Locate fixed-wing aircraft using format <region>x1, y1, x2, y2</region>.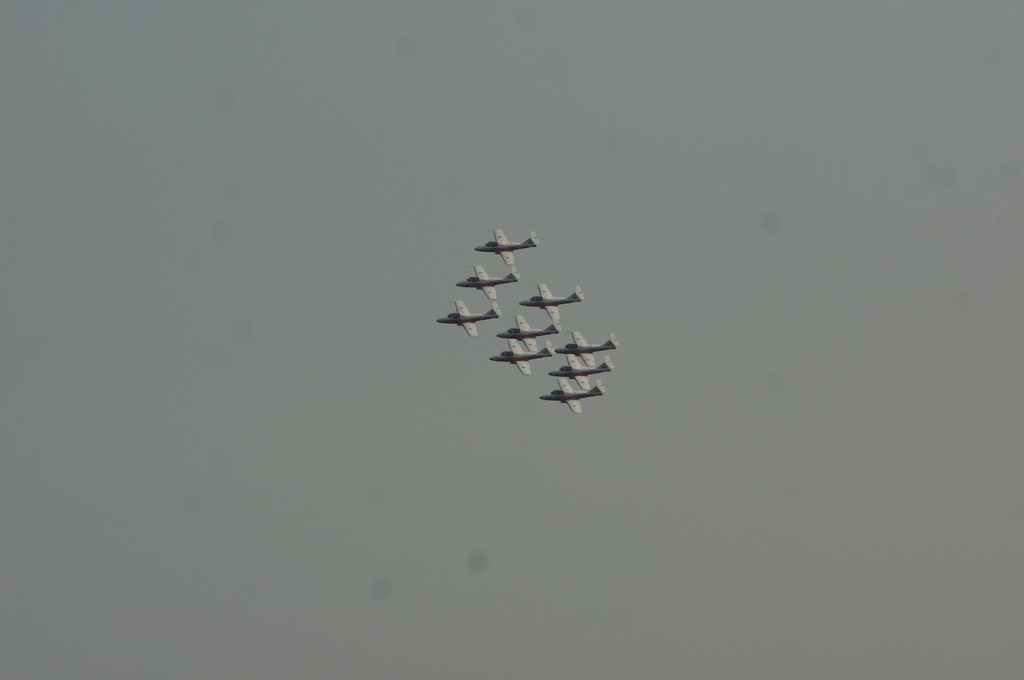
<region>518, 284, 585, 321</region>.
